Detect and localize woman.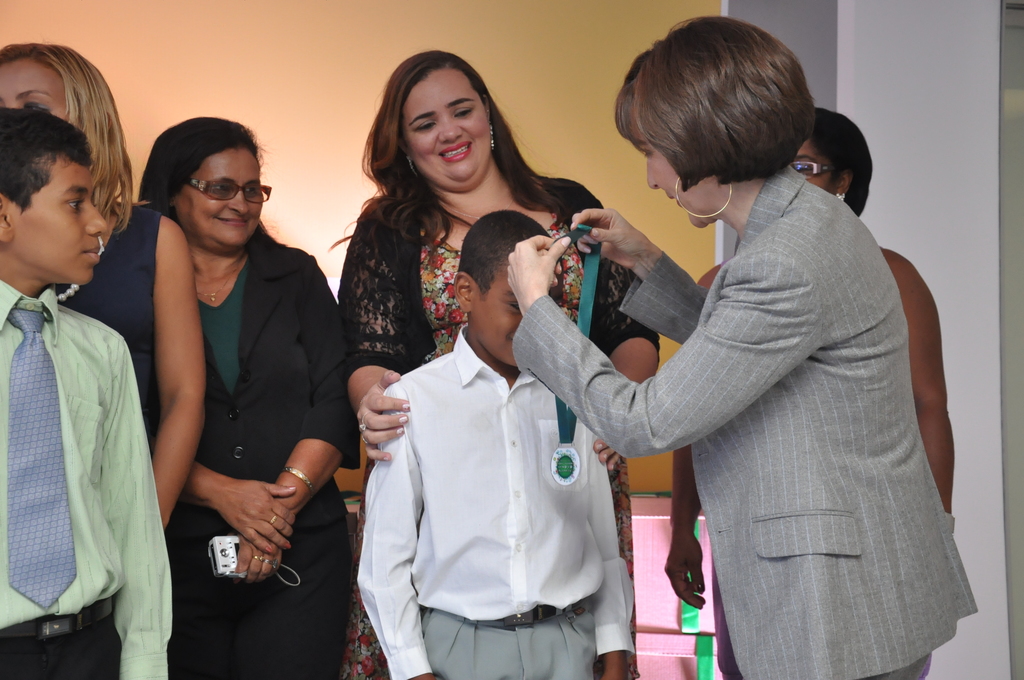
Localized at left=119, top=113, right=334, bottom=665.
